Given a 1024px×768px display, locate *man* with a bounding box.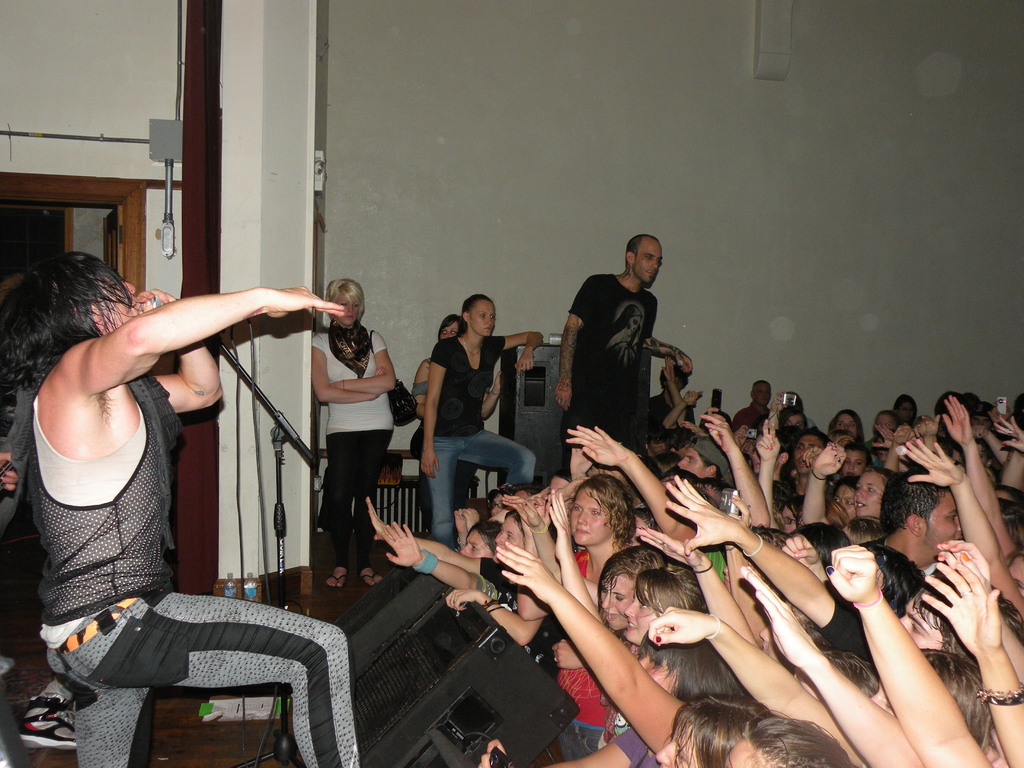
Located: box(0, 271, 88, 761).
